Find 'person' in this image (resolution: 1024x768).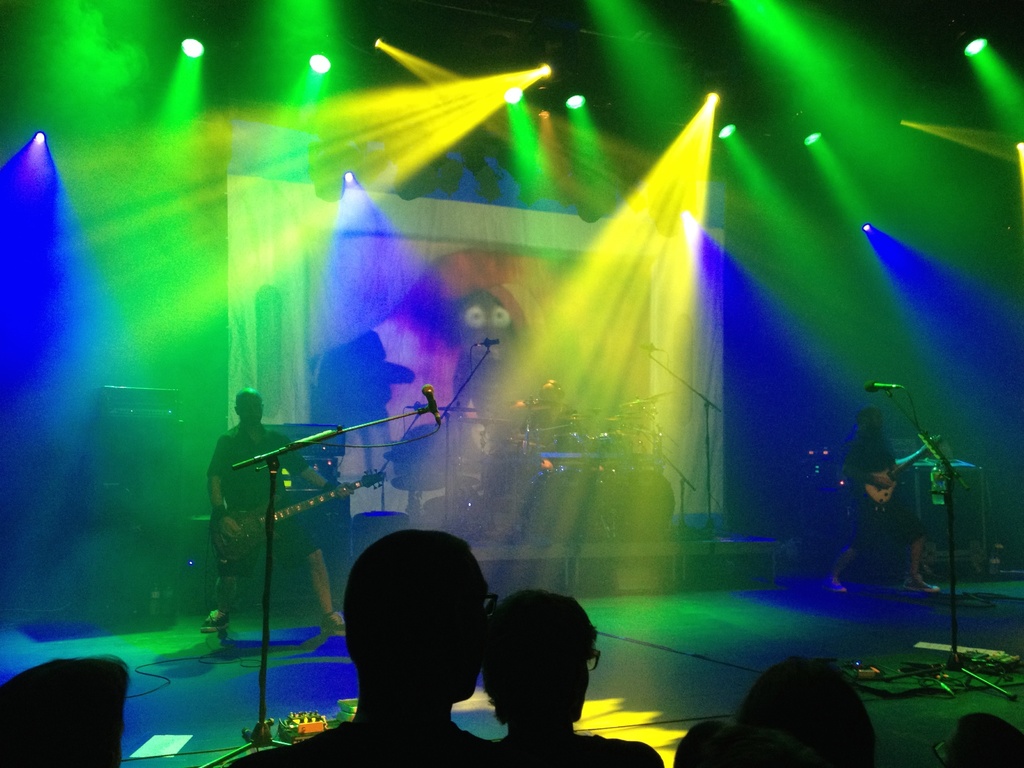
718,654,881,767.
